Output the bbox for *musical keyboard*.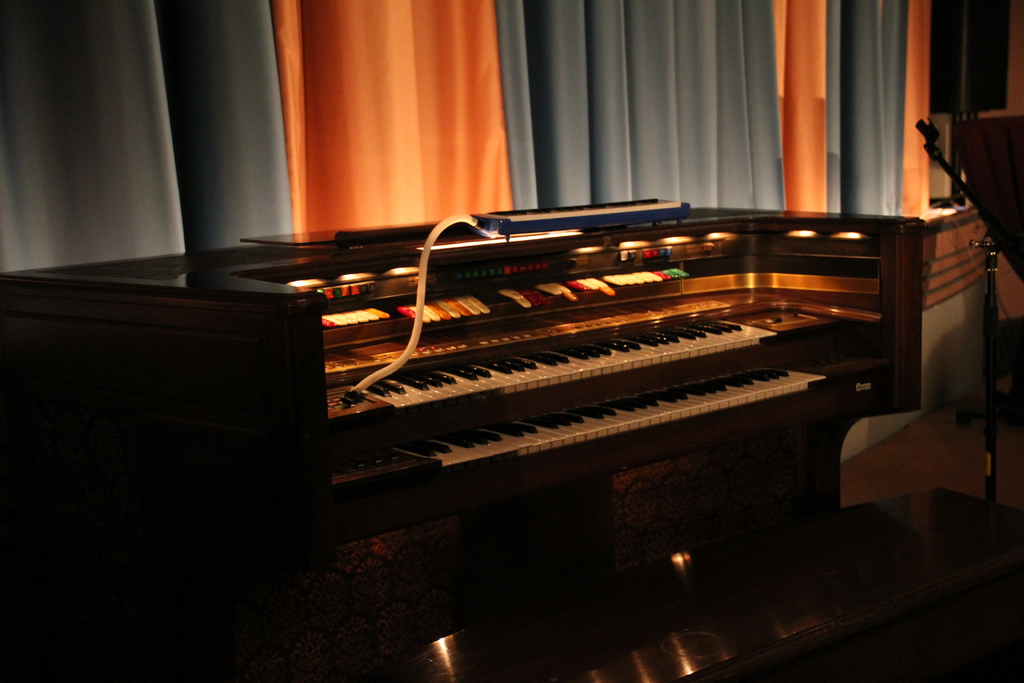
217/214/957/536.
